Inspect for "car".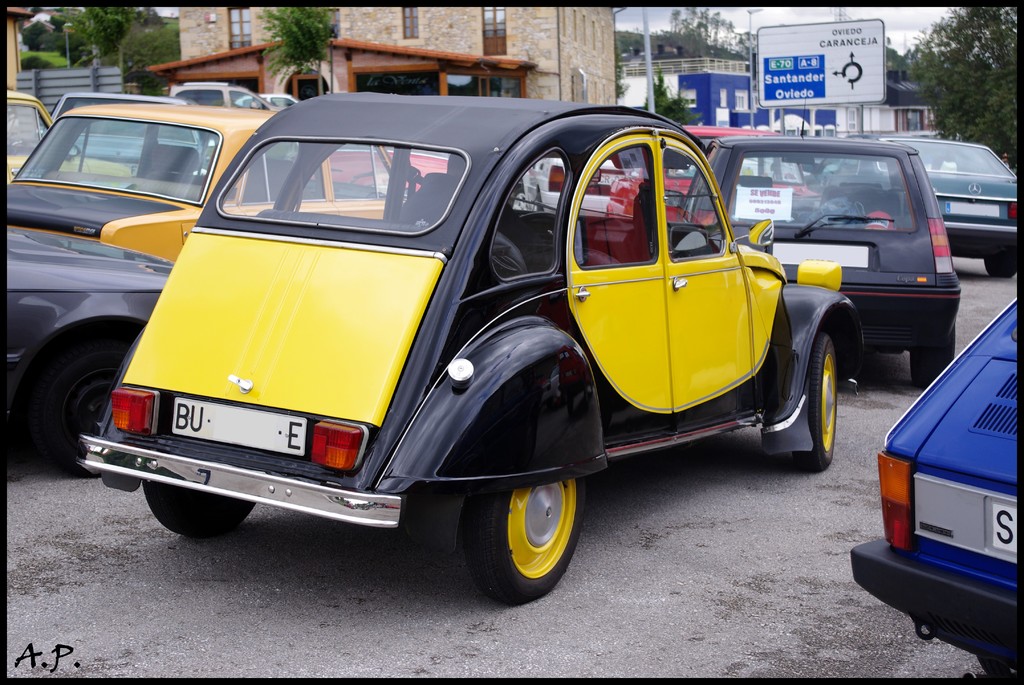
Inspection: (614, 127, 819, 222).
